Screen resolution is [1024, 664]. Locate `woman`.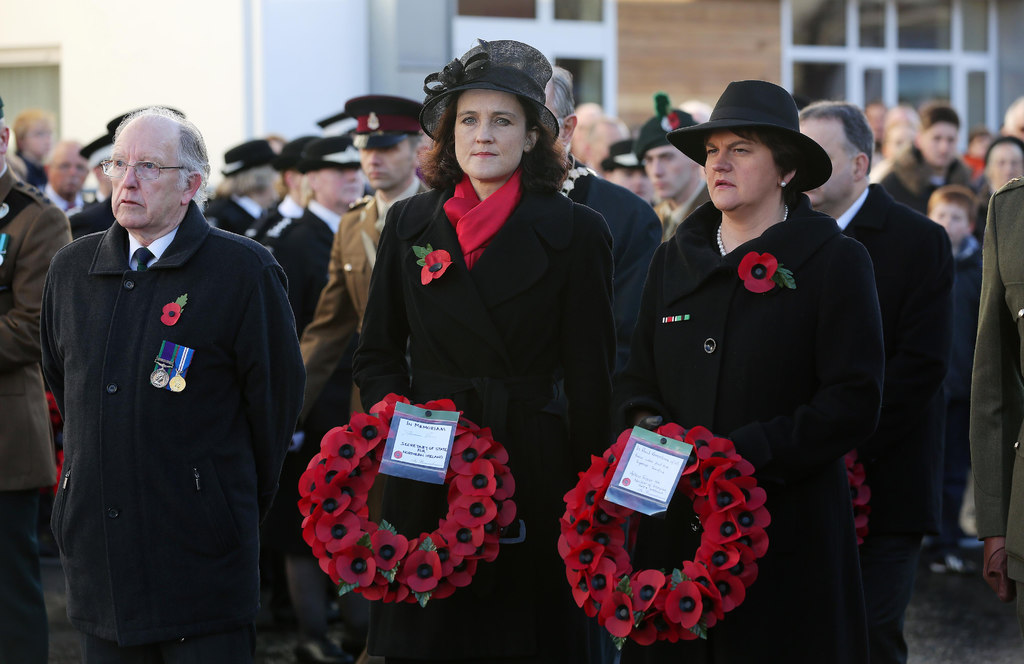
976,133,1023,208.
